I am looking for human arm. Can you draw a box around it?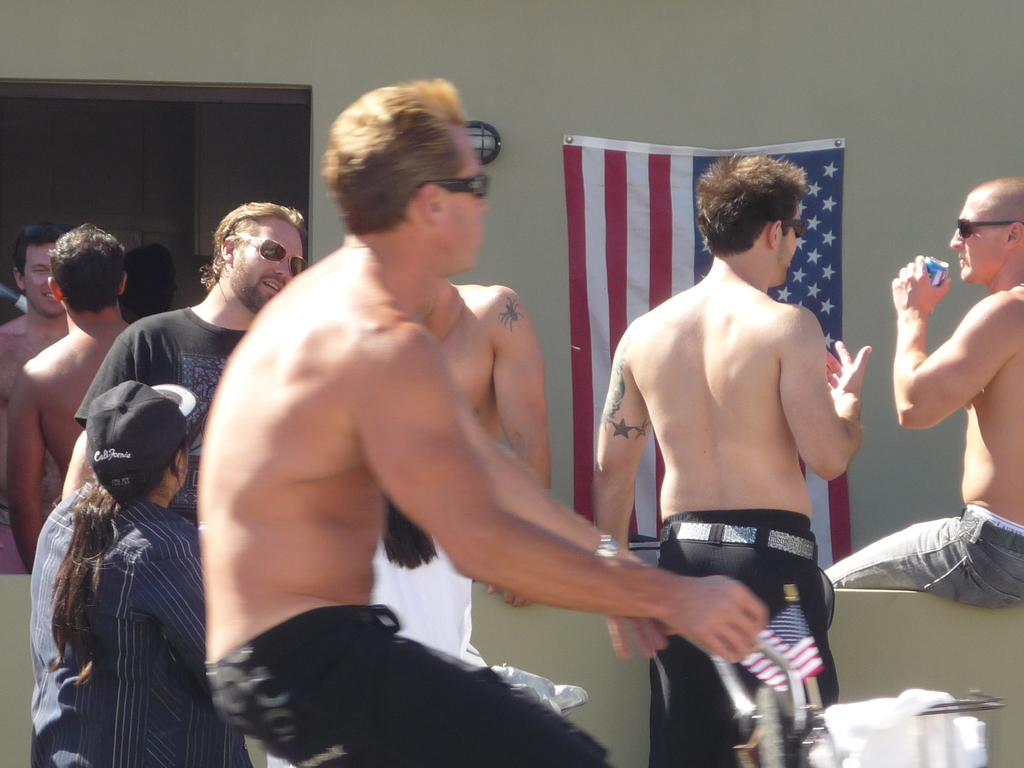
Sure, the bounding box is box(782, 307, 875, 483).
